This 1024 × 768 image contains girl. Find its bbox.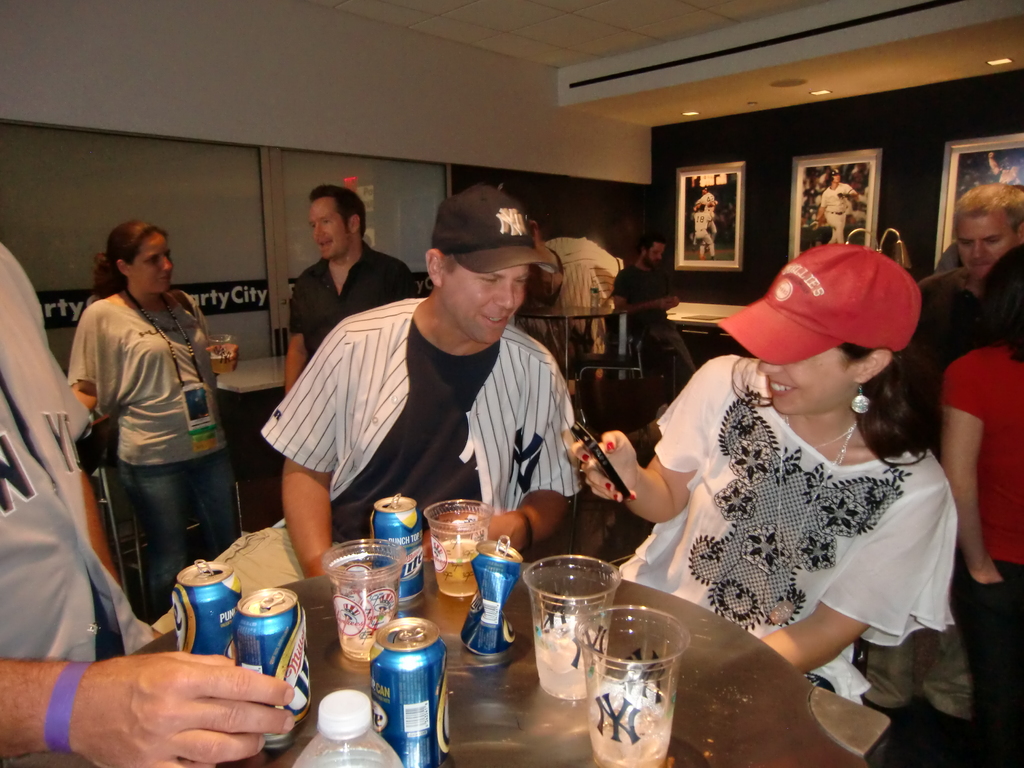
pyautogui.locateOnScreen(813, 170, 856, 241).
